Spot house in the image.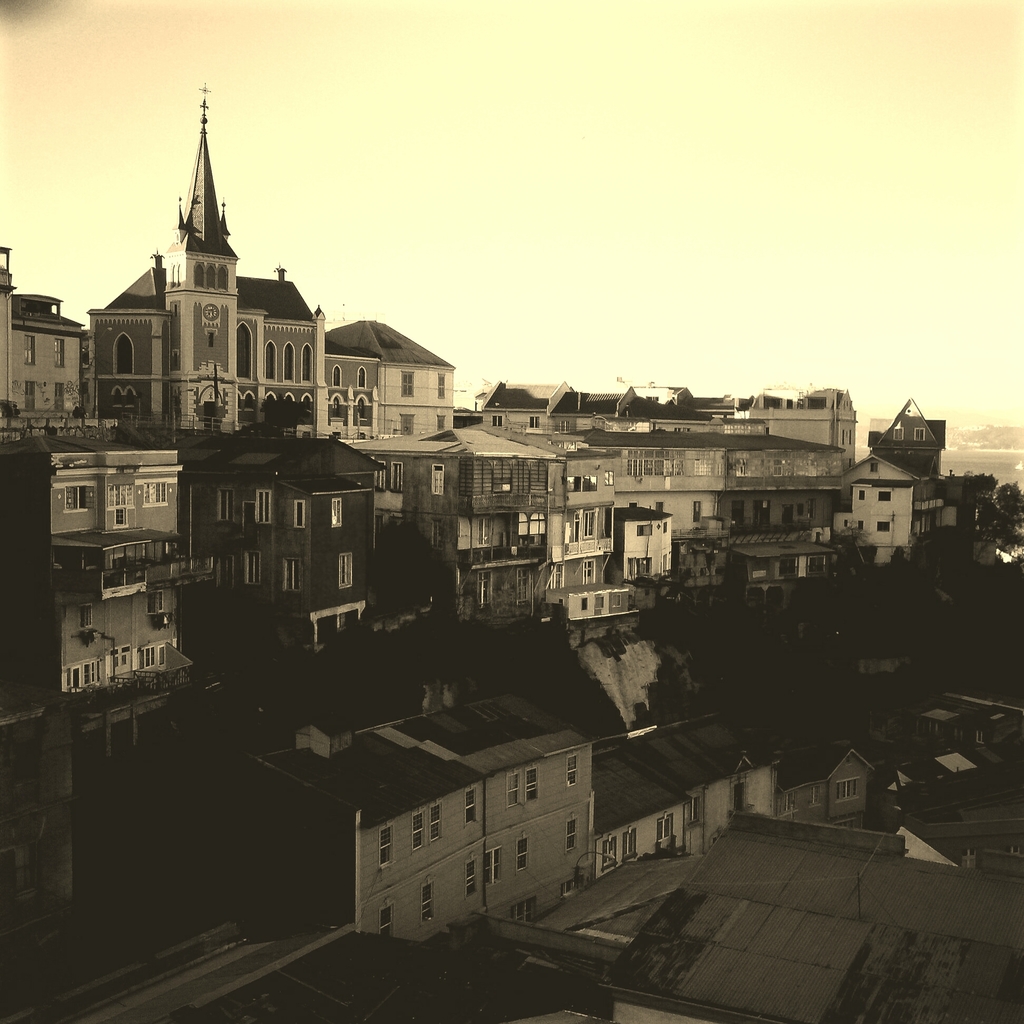
house found at locate(554, 460, 627, 617).
